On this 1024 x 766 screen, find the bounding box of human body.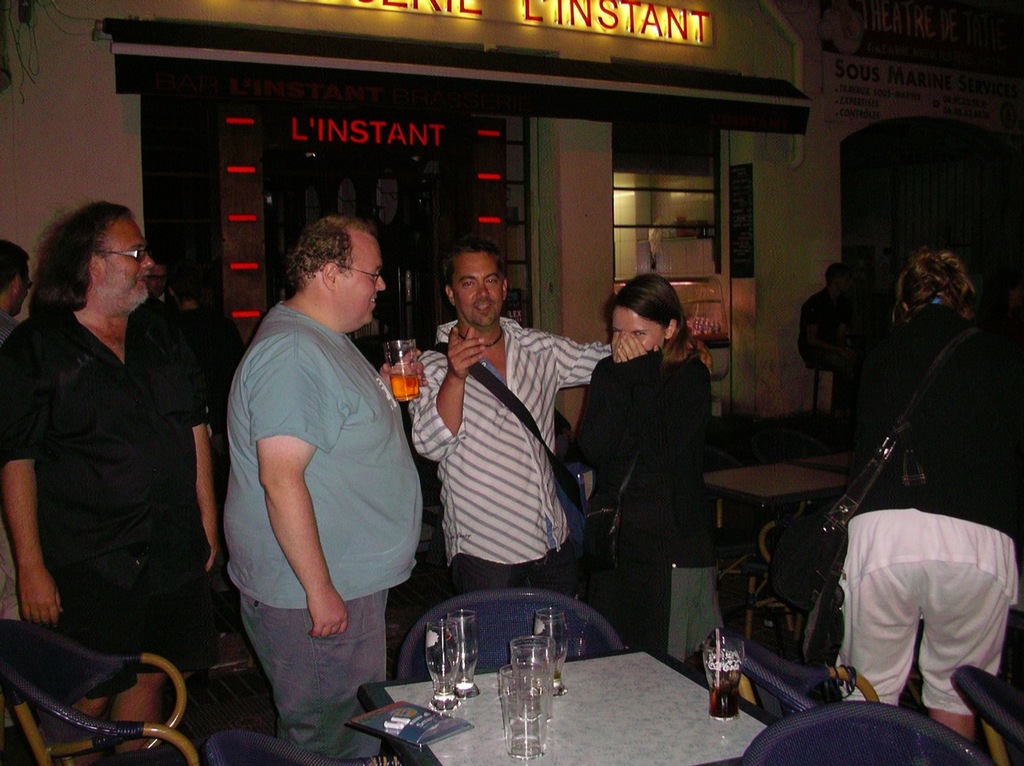
Bounding box: 786,230,1001,762.
